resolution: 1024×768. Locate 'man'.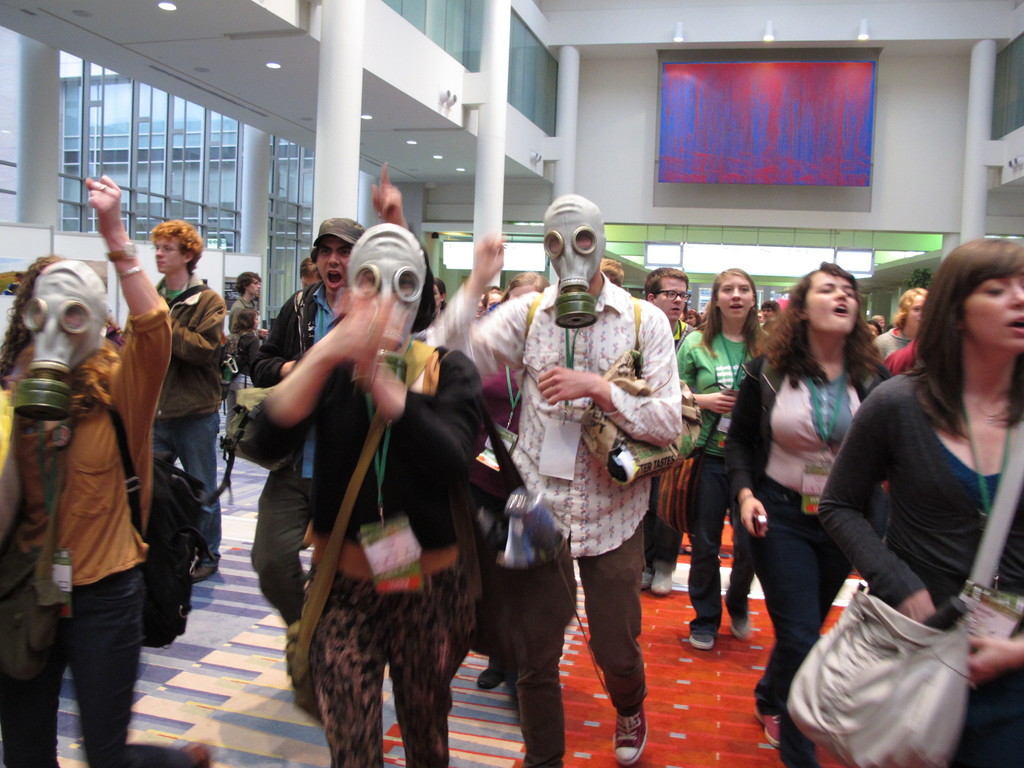
x1=482, y1=237, x2=698, y2=733.
